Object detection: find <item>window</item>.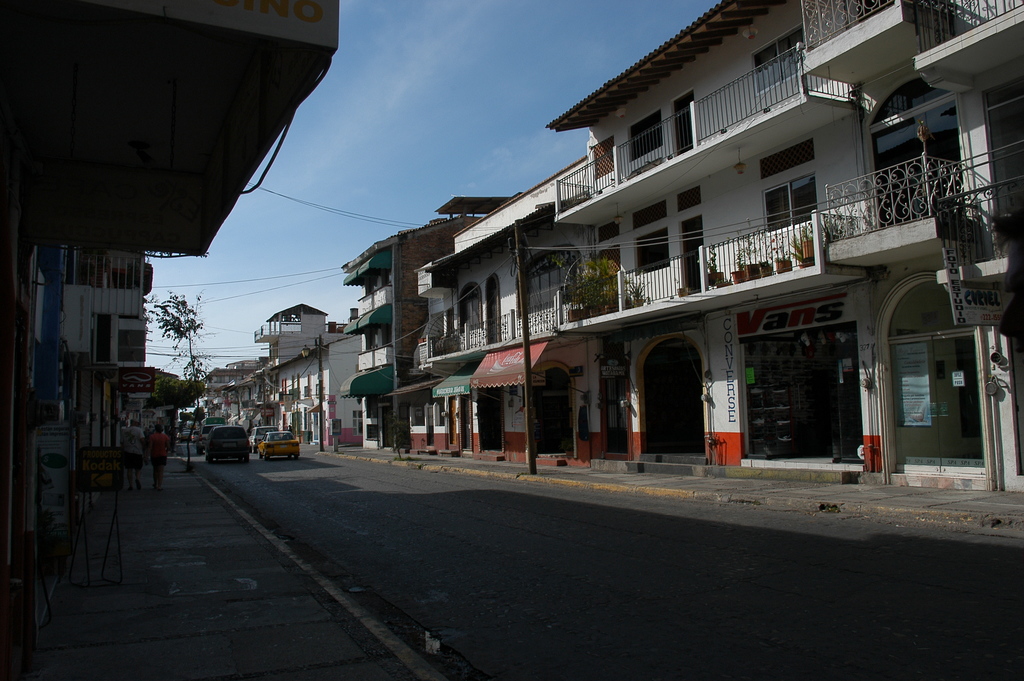
bbox(628, 108, 665, 162).
